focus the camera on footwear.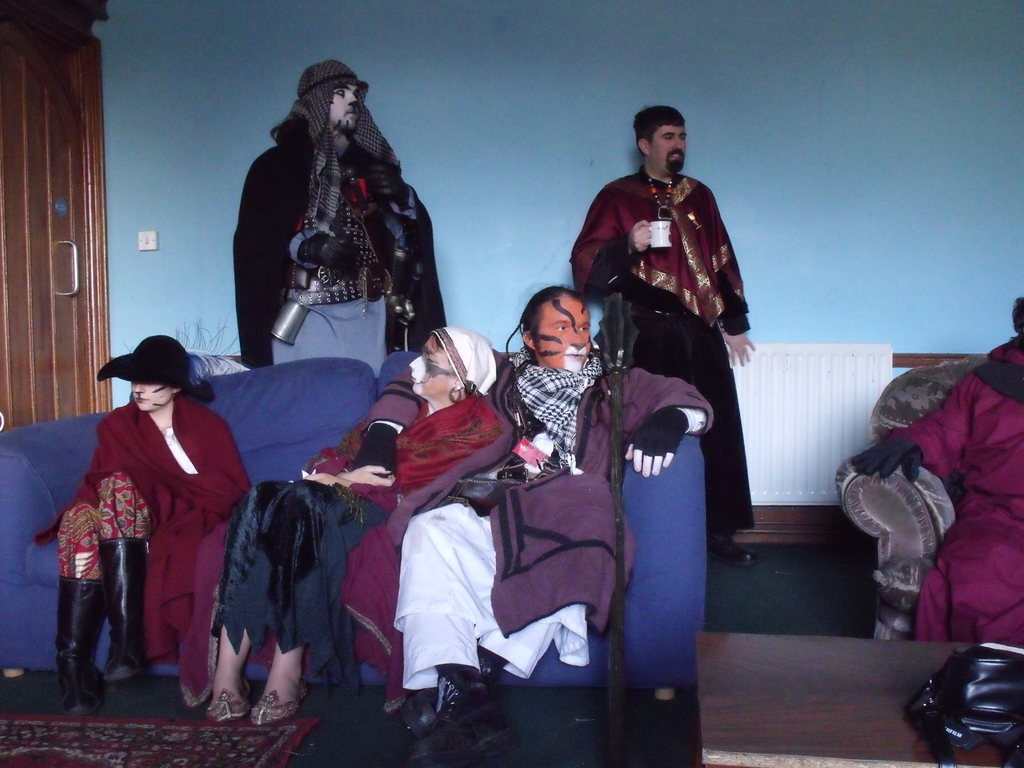
Focus region: left=253, top=673, right=312, bottom=728.
